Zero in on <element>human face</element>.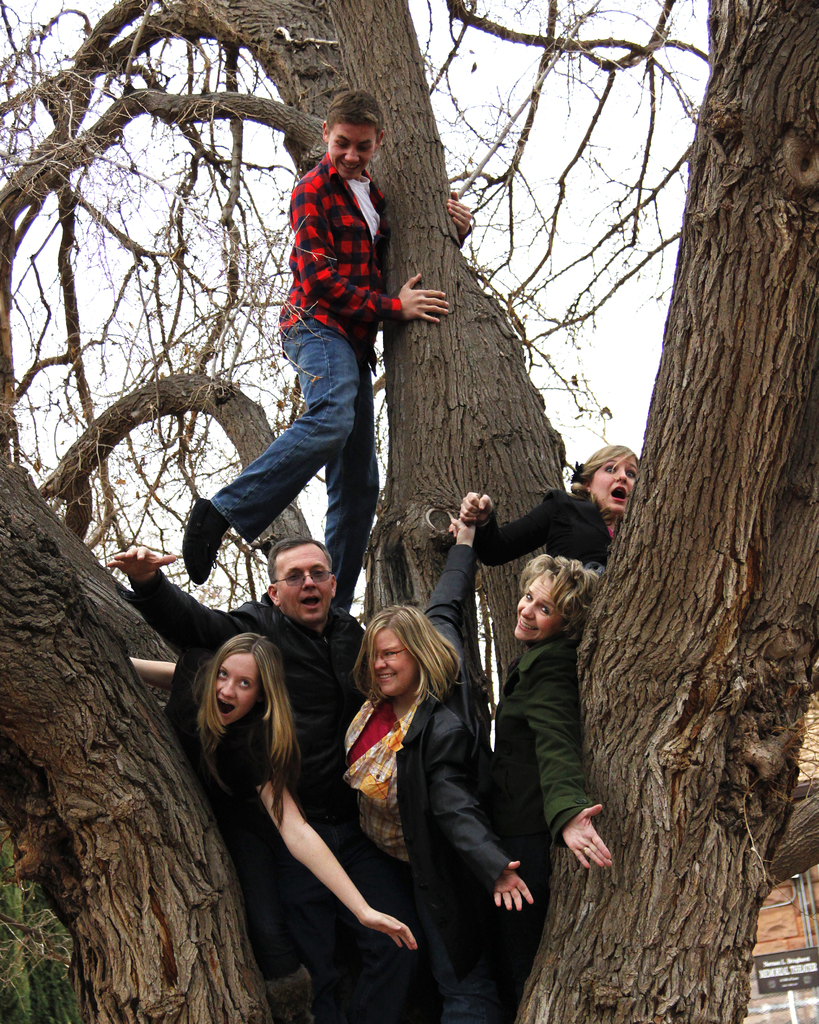
Zeroed in: [514,578,566,639].
